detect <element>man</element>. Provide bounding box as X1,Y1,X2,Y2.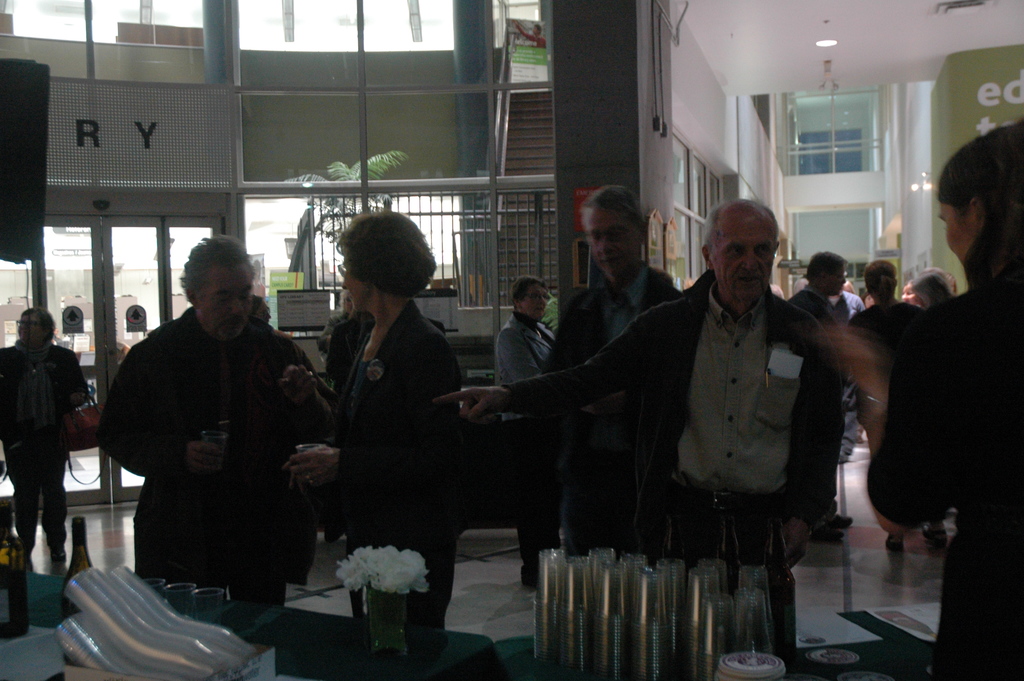
547,183,698,559.
